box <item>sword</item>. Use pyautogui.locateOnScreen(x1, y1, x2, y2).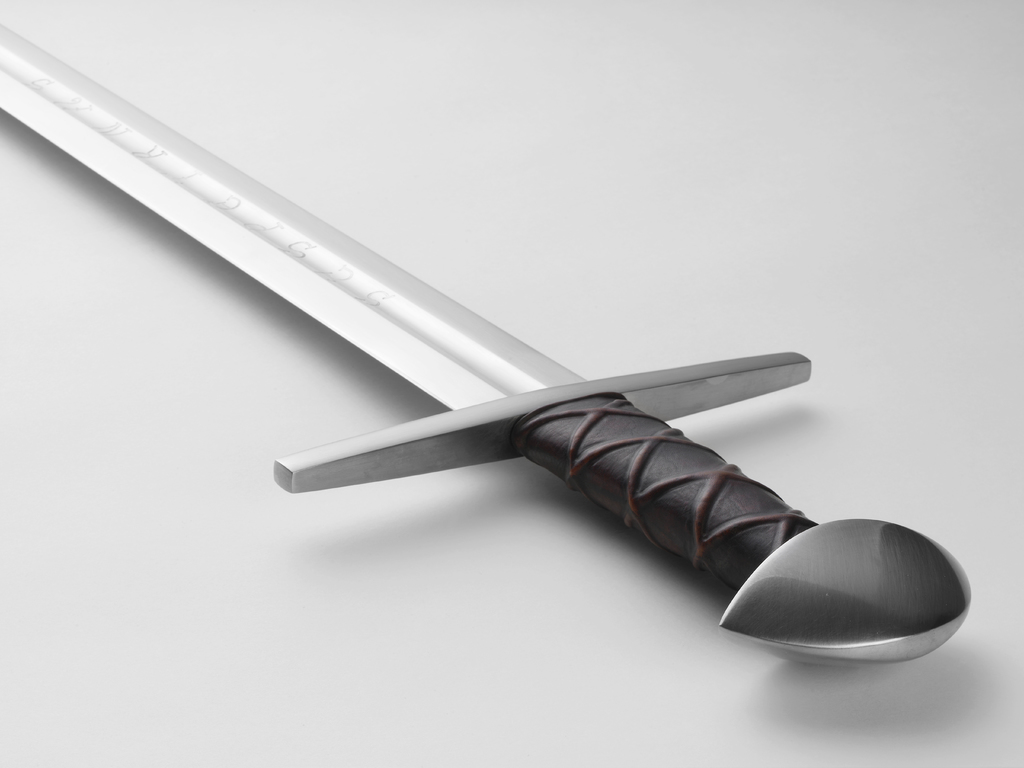
pyautogui.locateOnScreen(0, 16, 979, 660).
